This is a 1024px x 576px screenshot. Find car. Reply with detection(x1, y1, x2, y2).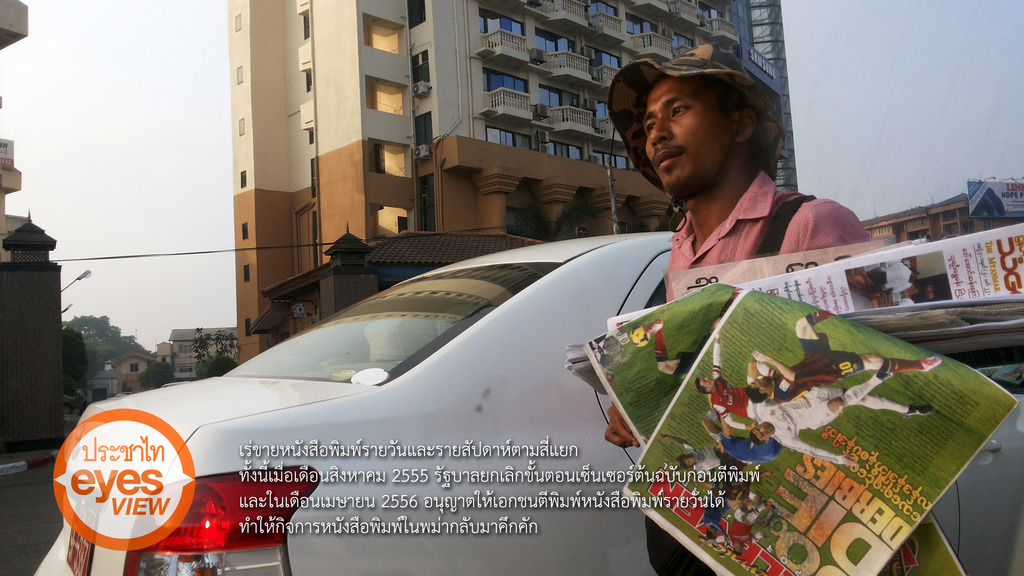
detection(20, 227, 1023, 575).
